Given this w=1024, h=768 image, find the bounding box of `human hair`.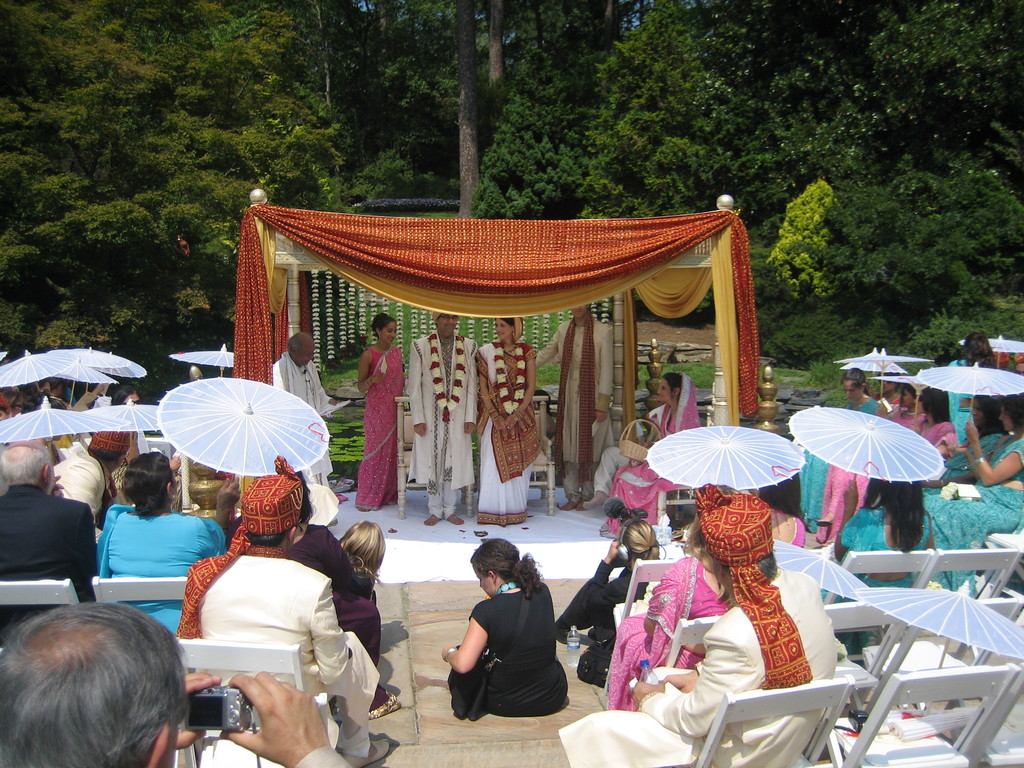
Rect(474, 534, 543, 591).
